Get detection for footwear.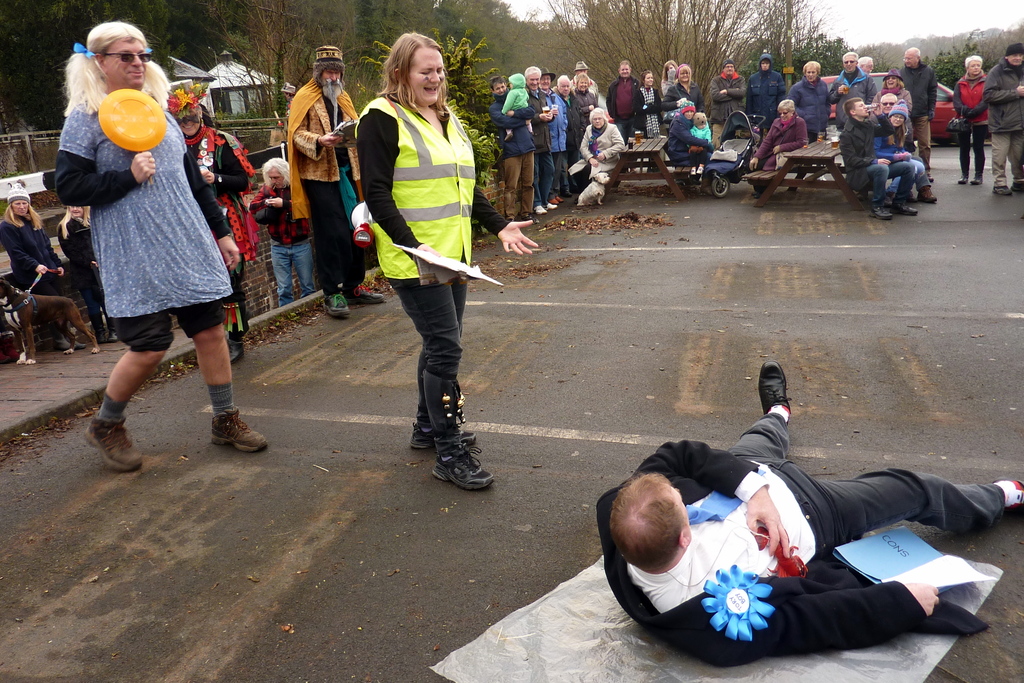
Detection: 918:185:937:204.
